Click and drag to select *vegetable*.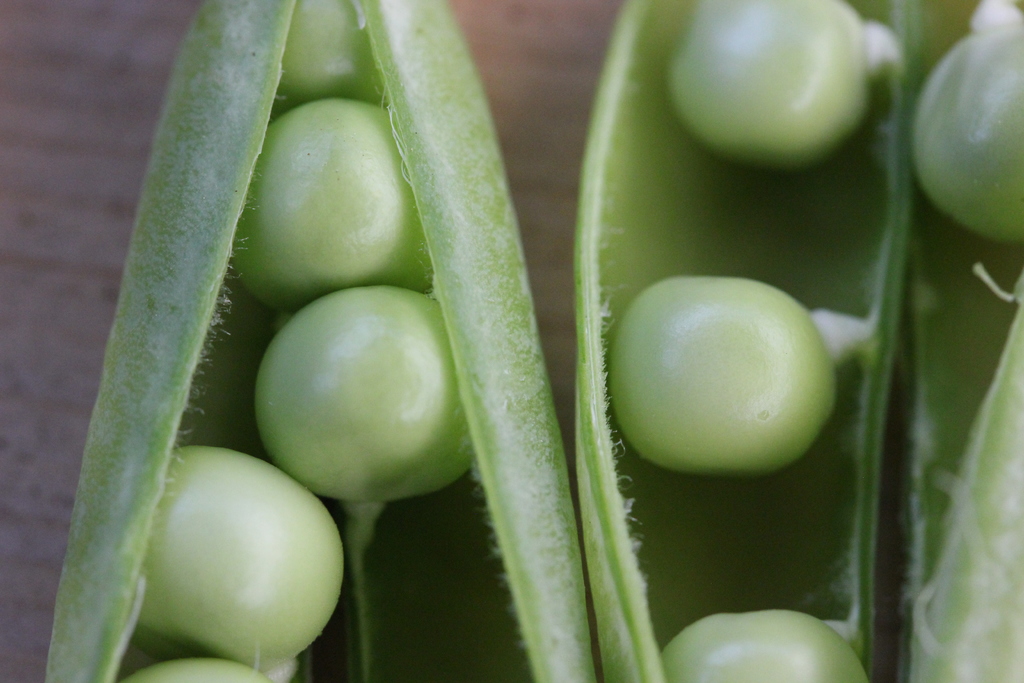
Selection: 255 279 464 529.
